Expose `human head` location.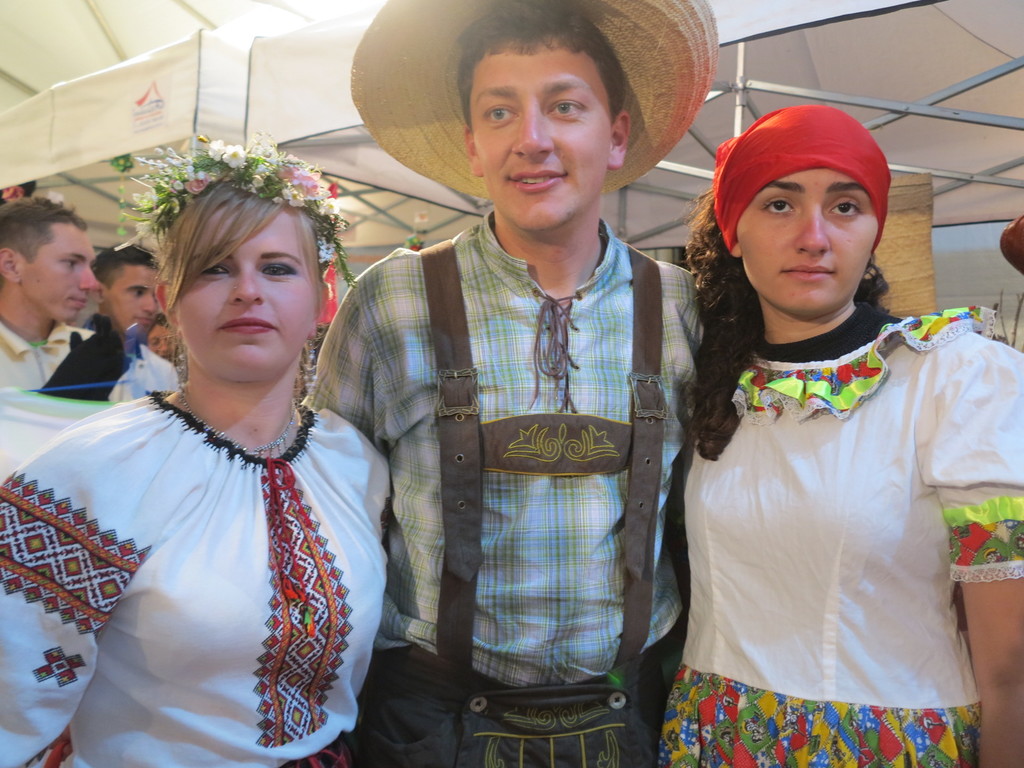
Exposed at 1 177 38 204.
